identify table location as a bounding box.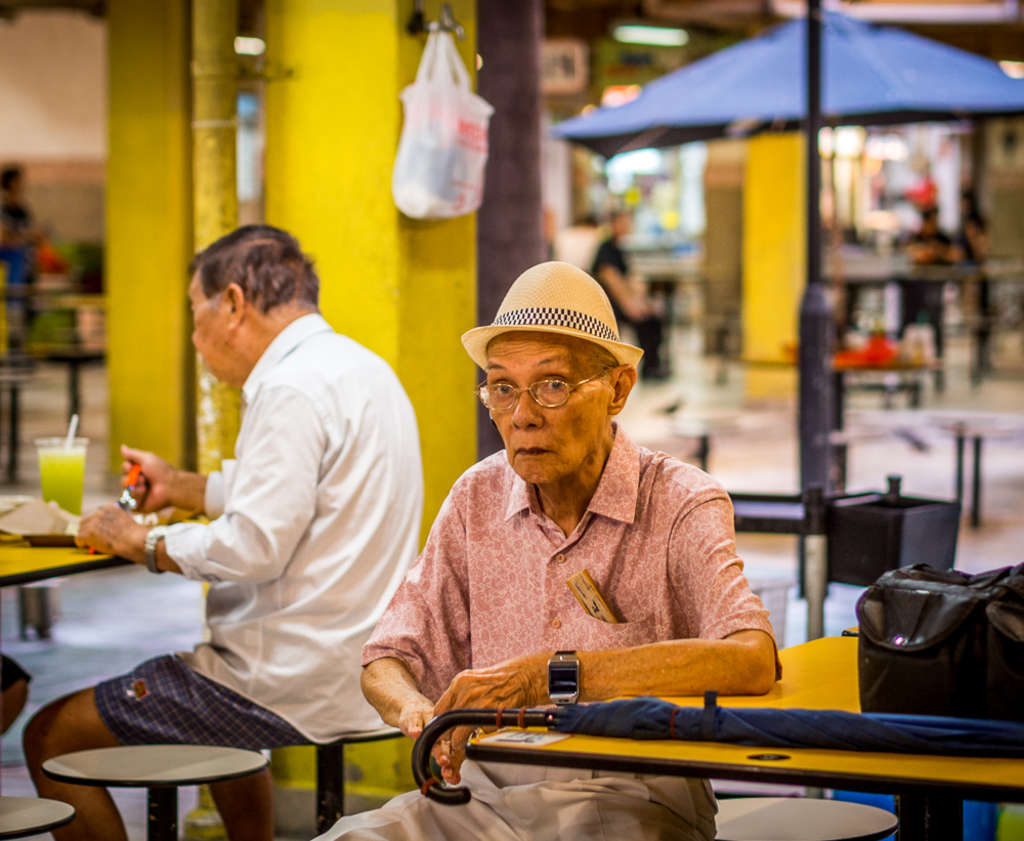
(850,405,1022,528).
